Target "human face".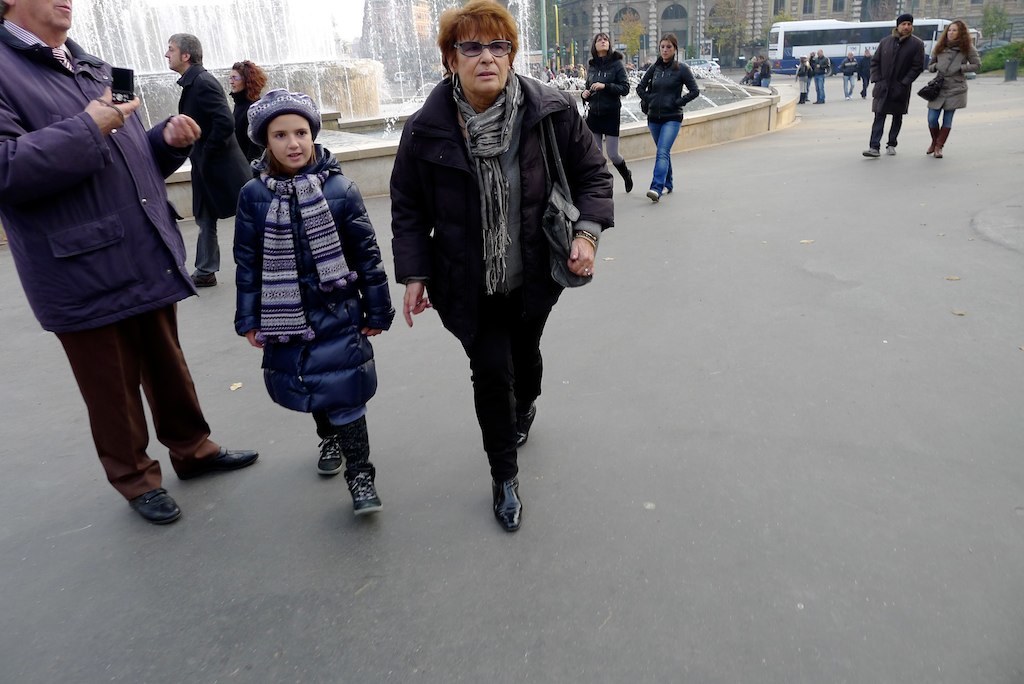
Target region: BBox(596, 35, 612, 51).
